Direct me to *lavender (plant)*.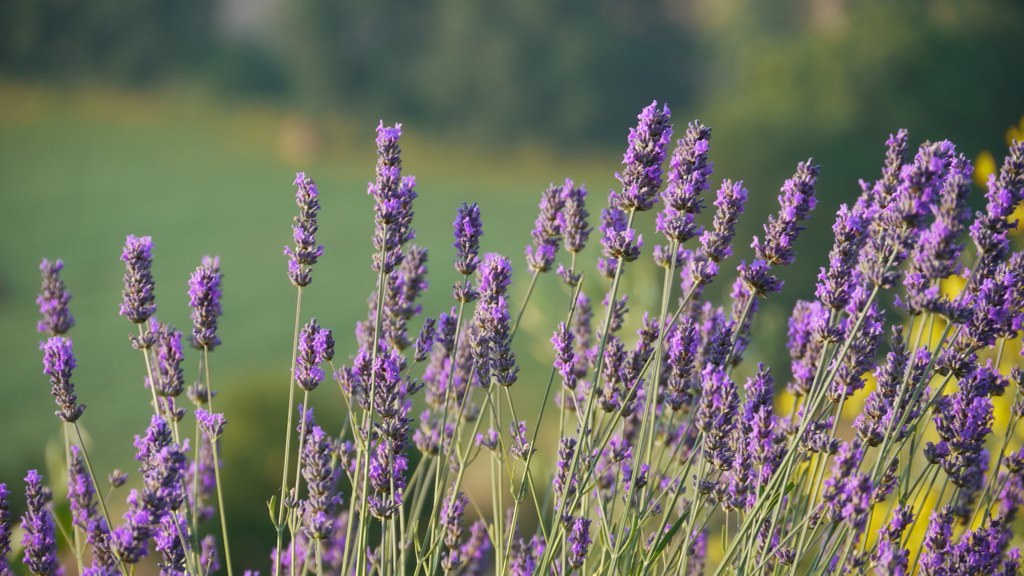
Direction: <region>564, 182, 595, 255</region>.
